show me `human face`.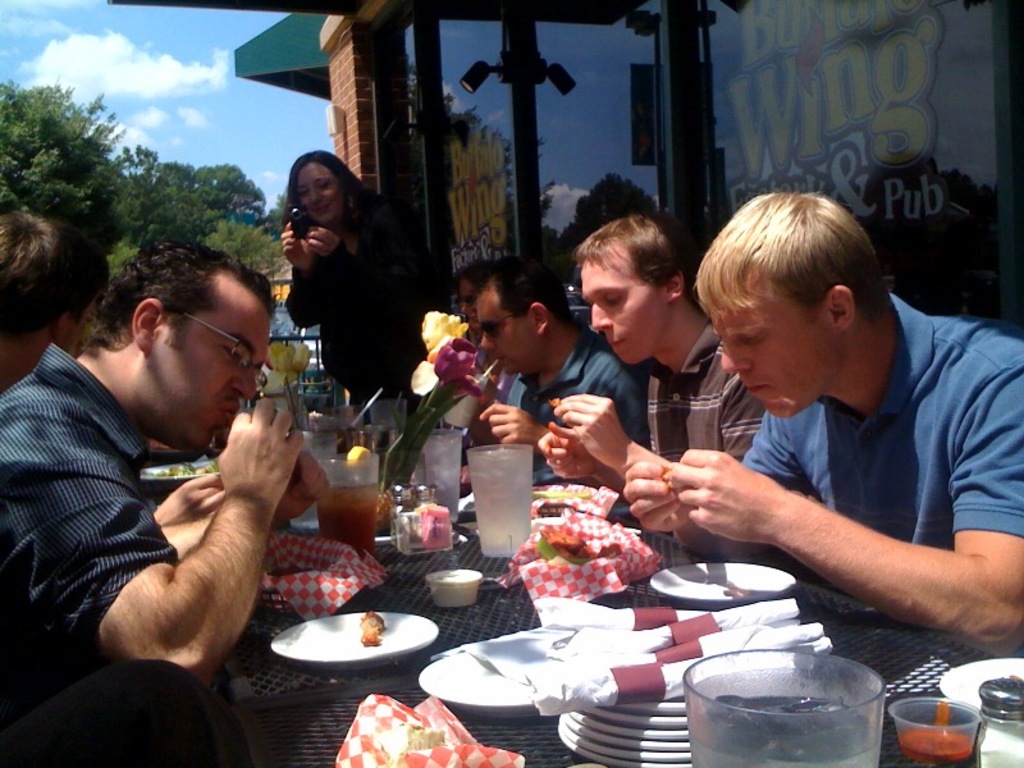
`human face` is here: locate(143, 291, 270, 449).
